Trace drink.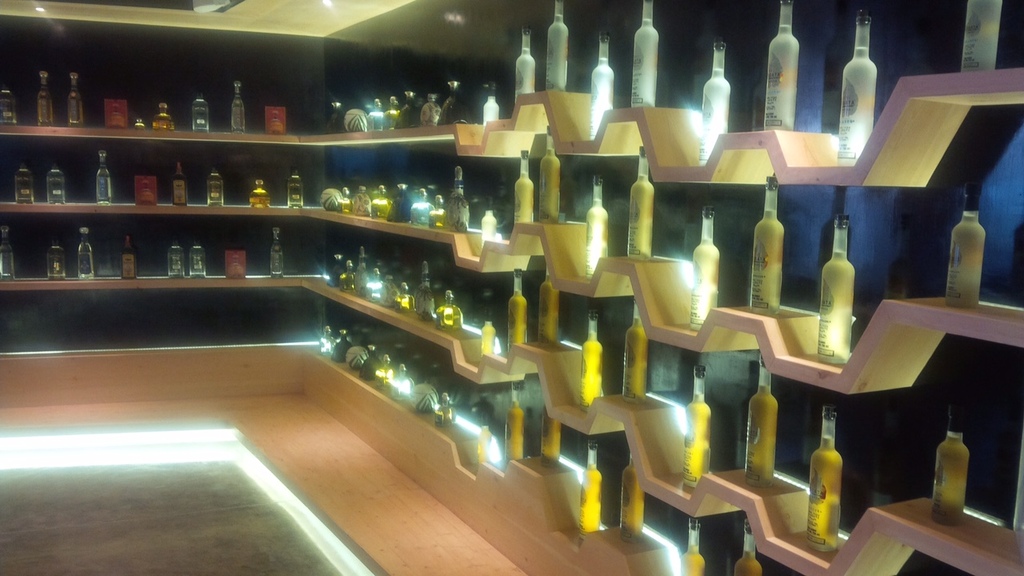
Traced to 538 122 561 223.
